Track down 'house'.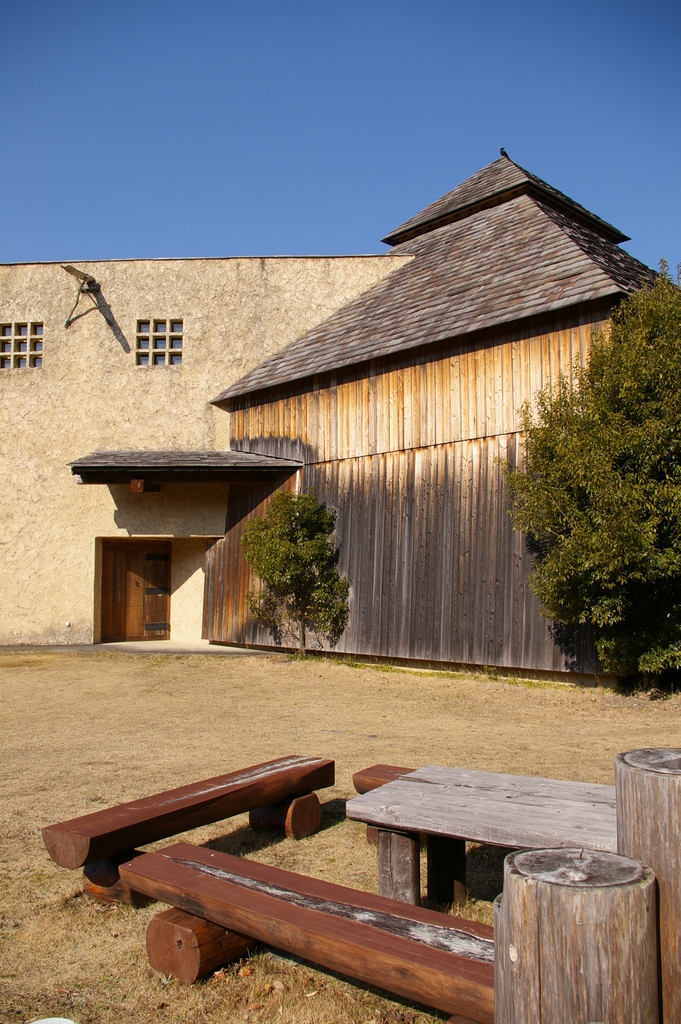
Tracked to left=58, top=128, right=680, bottom=790.
